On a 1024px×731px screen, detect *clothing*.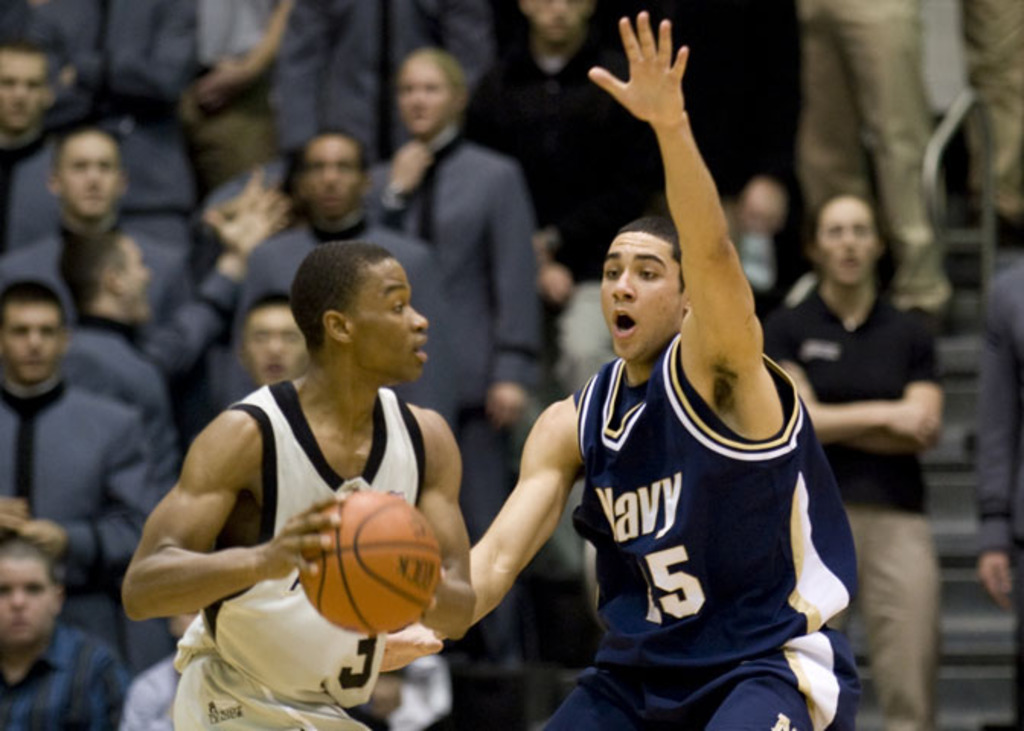
left=279, top=0, right=442, bottom=161.
